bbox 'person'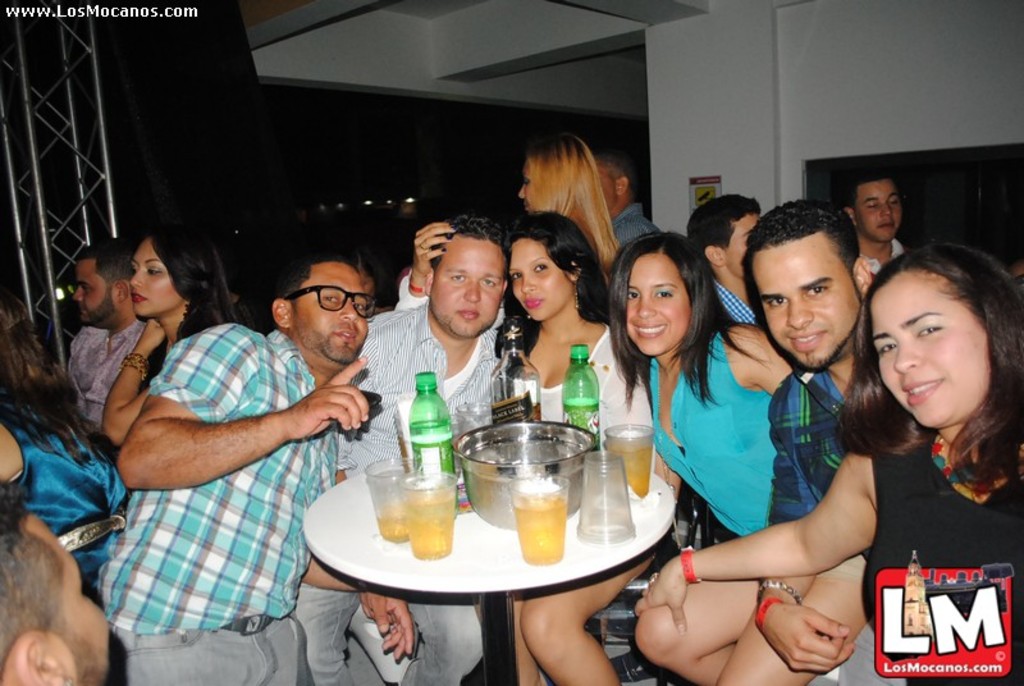
812 225 1014 653
